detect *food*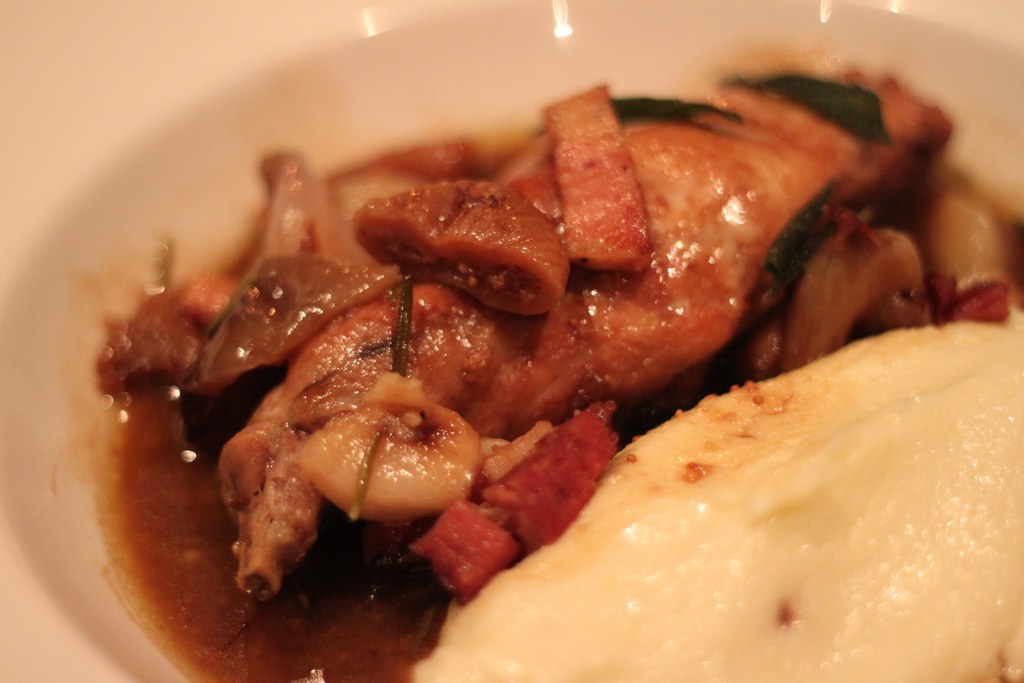
bbox(92, 48, 1023, 682)
